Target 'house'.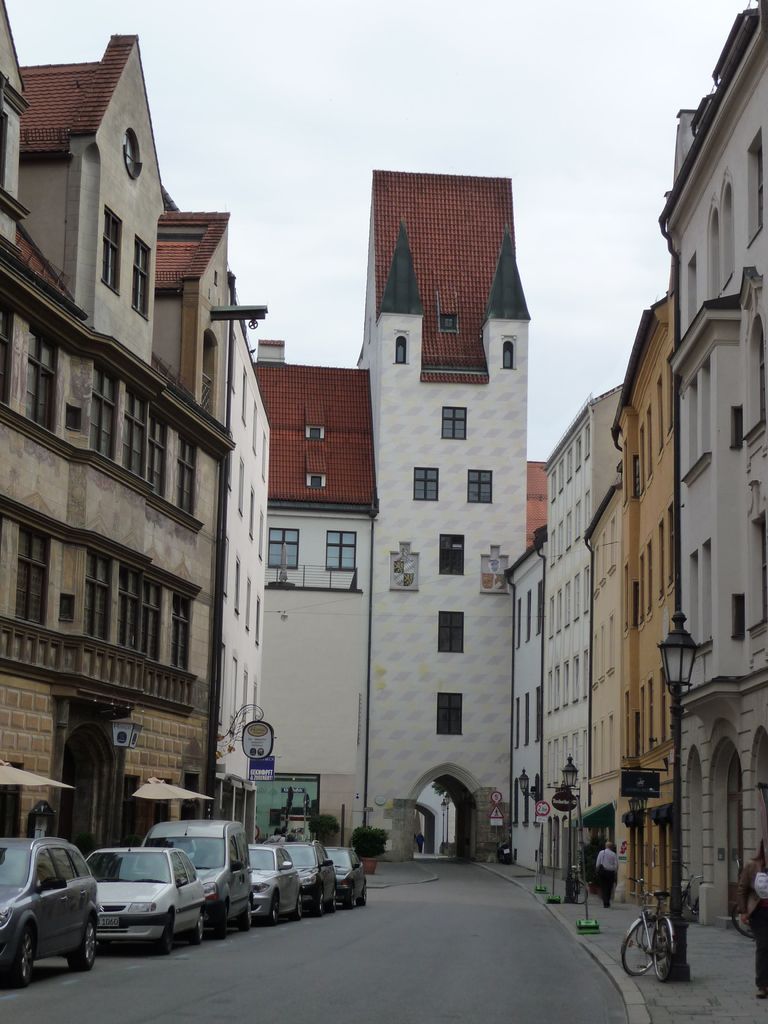
Target region: bbox=[653, 0, 767, 934].
